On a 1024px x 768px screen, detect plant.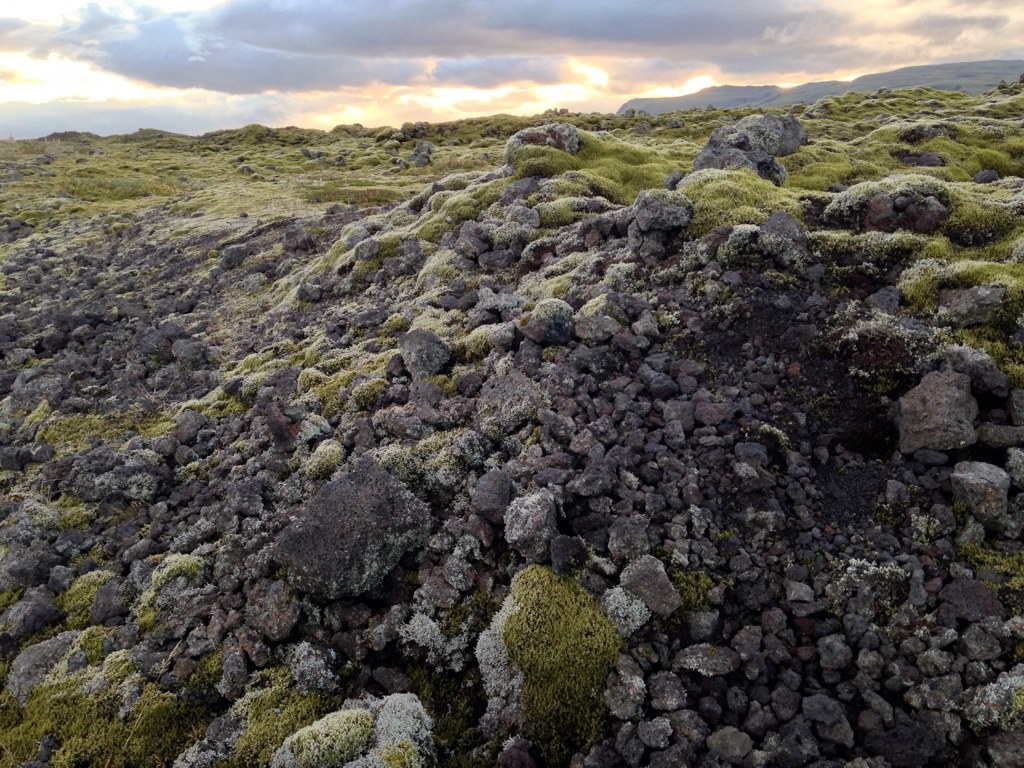
select_region(156, 556, 205, 583).
